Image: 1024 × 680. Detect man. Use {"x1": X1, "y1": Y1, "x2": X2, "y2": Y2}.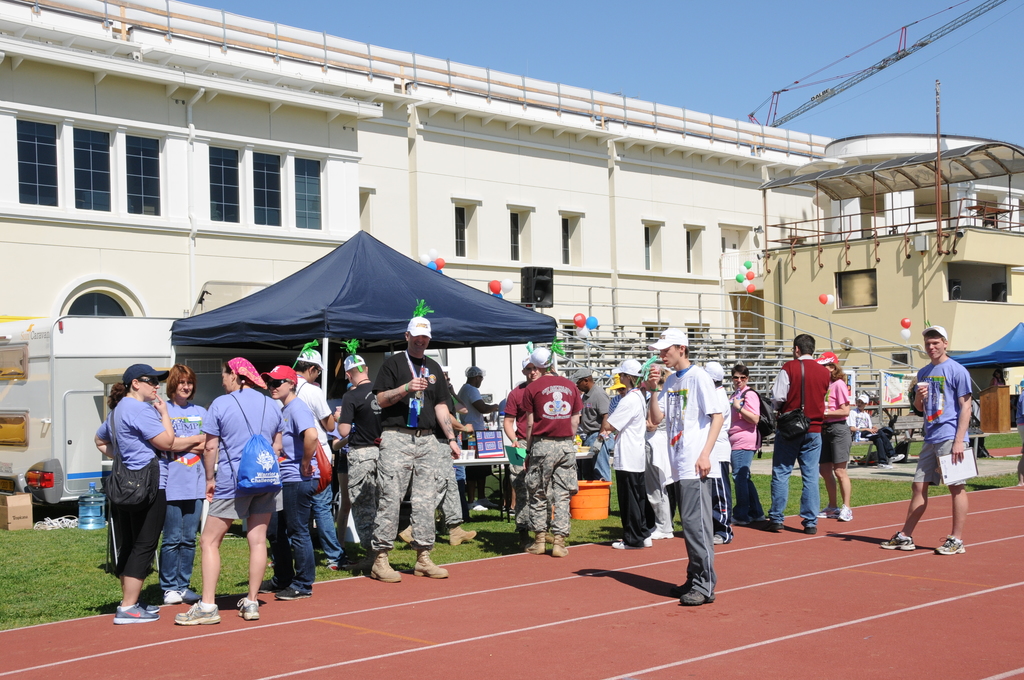
{"x1": 458, "y1": 367, "x2": 499, "y2": 507}.
